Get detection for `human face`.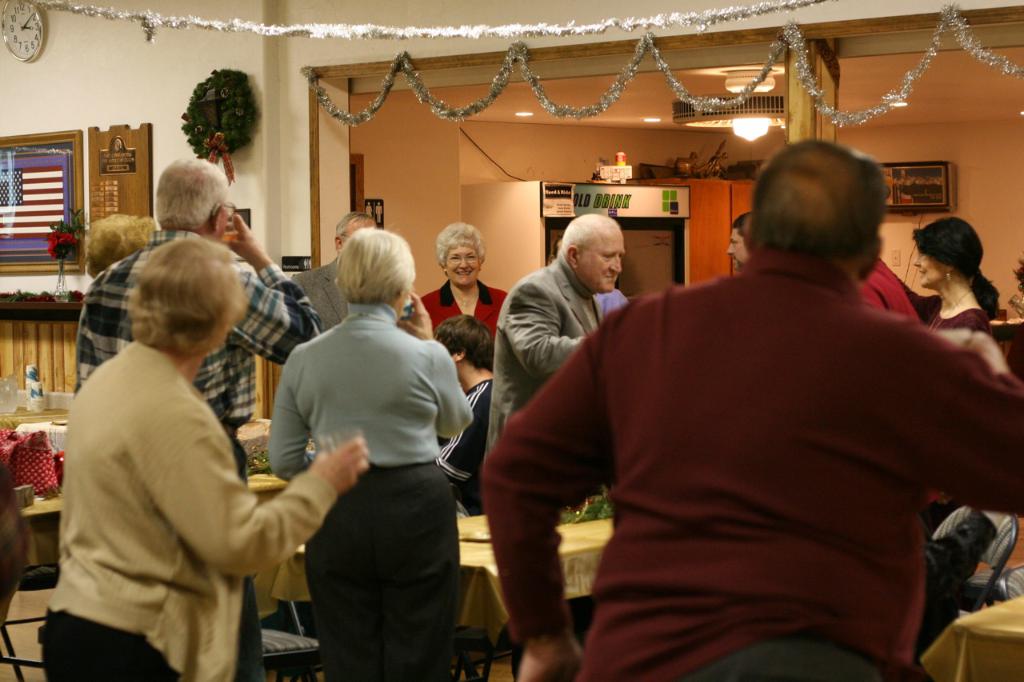
Detection: x1=449, y1=249, x2=480, y2=289.
